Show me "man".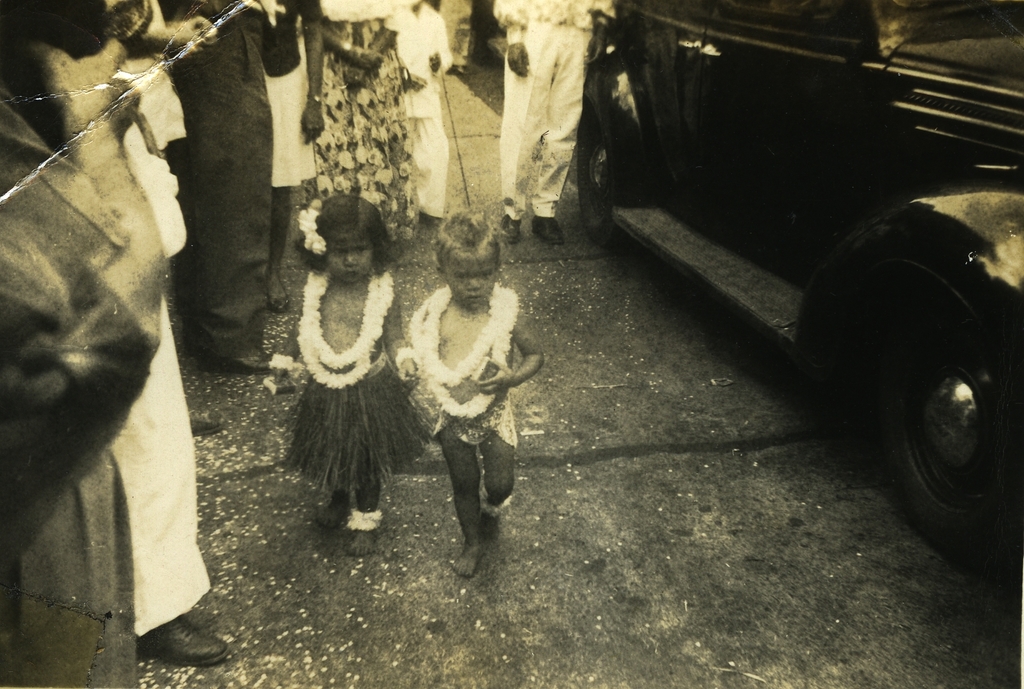
"man" is here: (x1=163, y1=0, x2=296, y2=387).
